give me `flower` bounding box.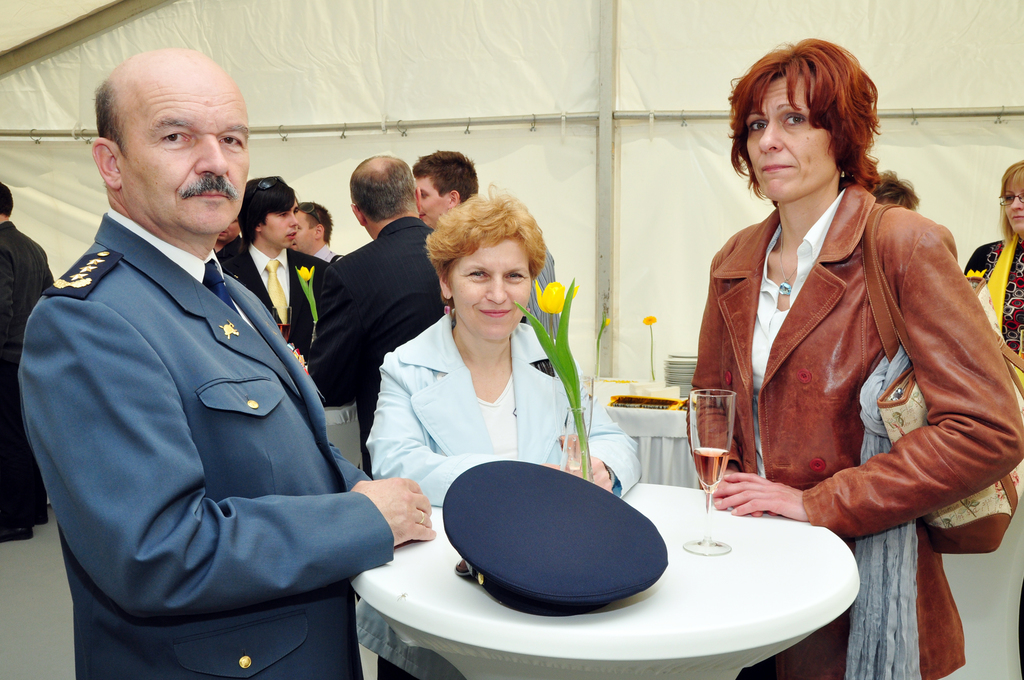
296:262:314:283.
